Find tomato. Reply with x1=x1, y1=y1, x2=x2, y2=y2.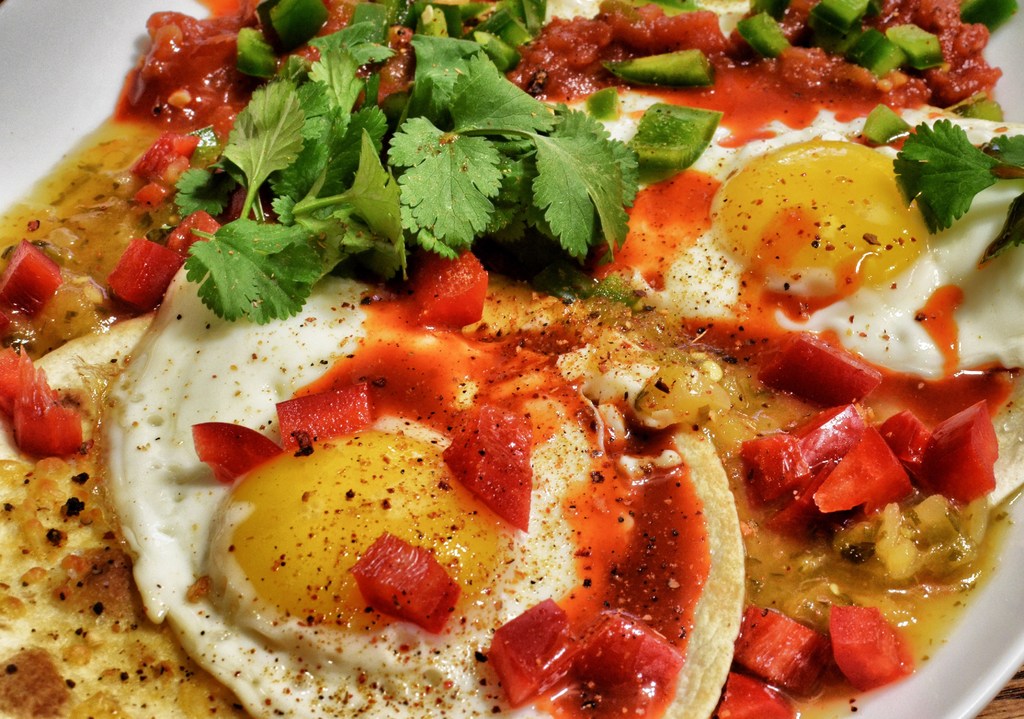
x1=351, y1=533, x2=461, y2=643.
